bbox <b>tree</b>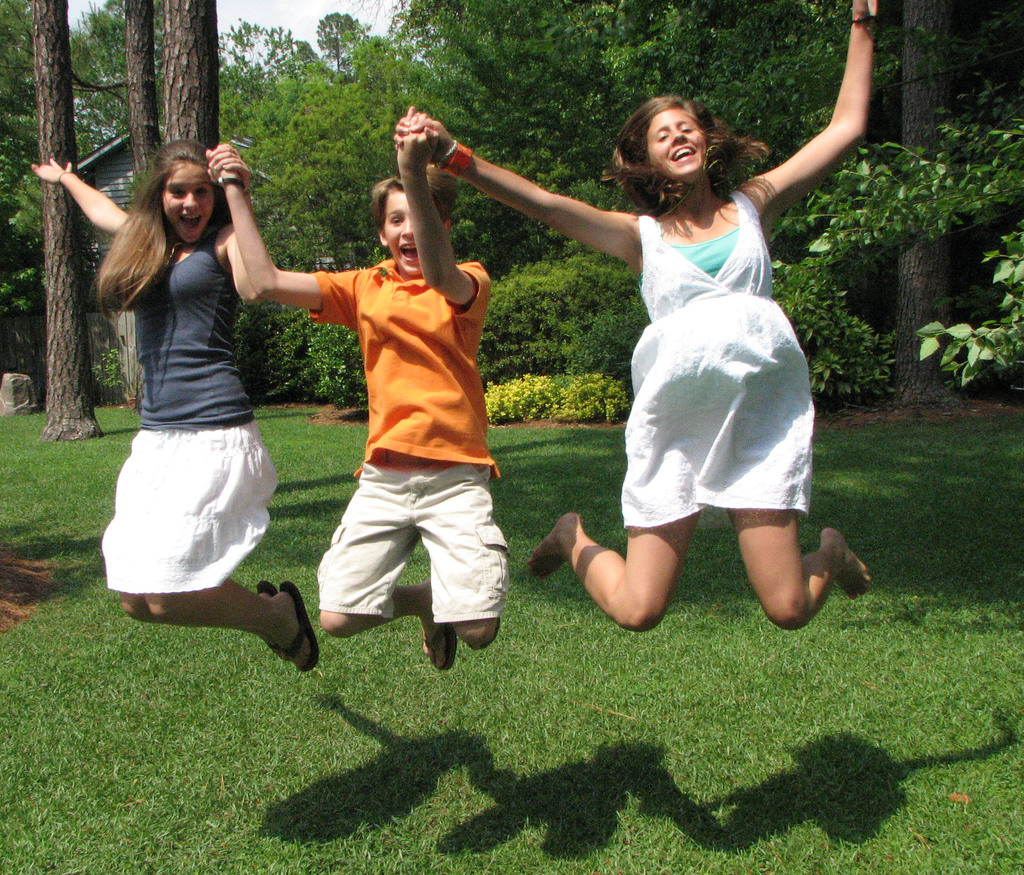
box=[895, 0, 964, 415]
